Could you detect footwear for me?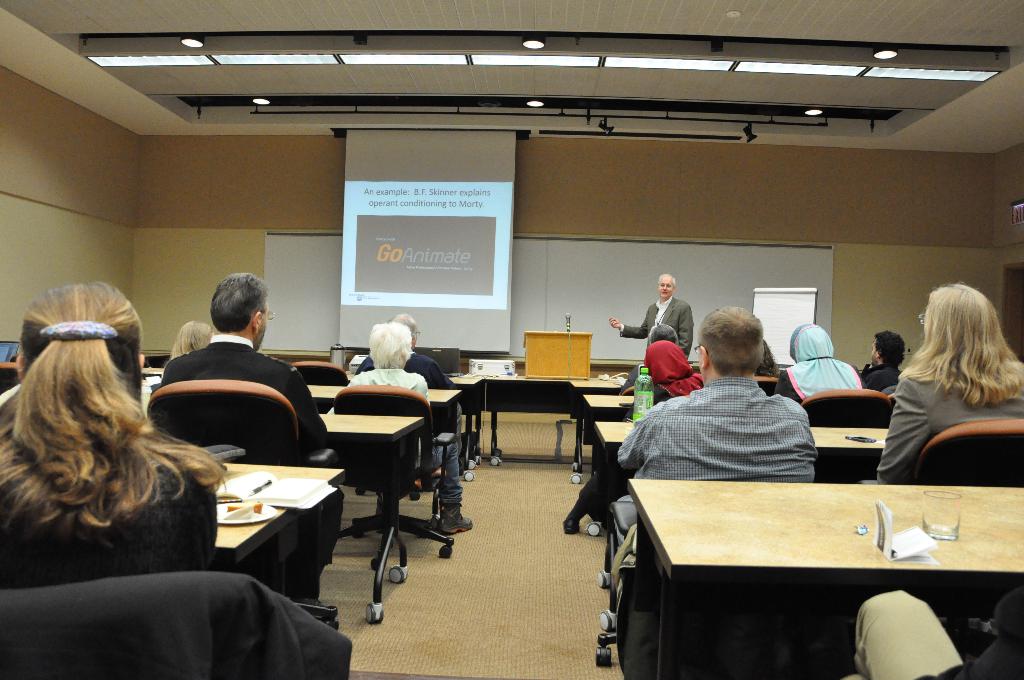
Detection result: x1=431 y1=465 x2=444 y2=477.
